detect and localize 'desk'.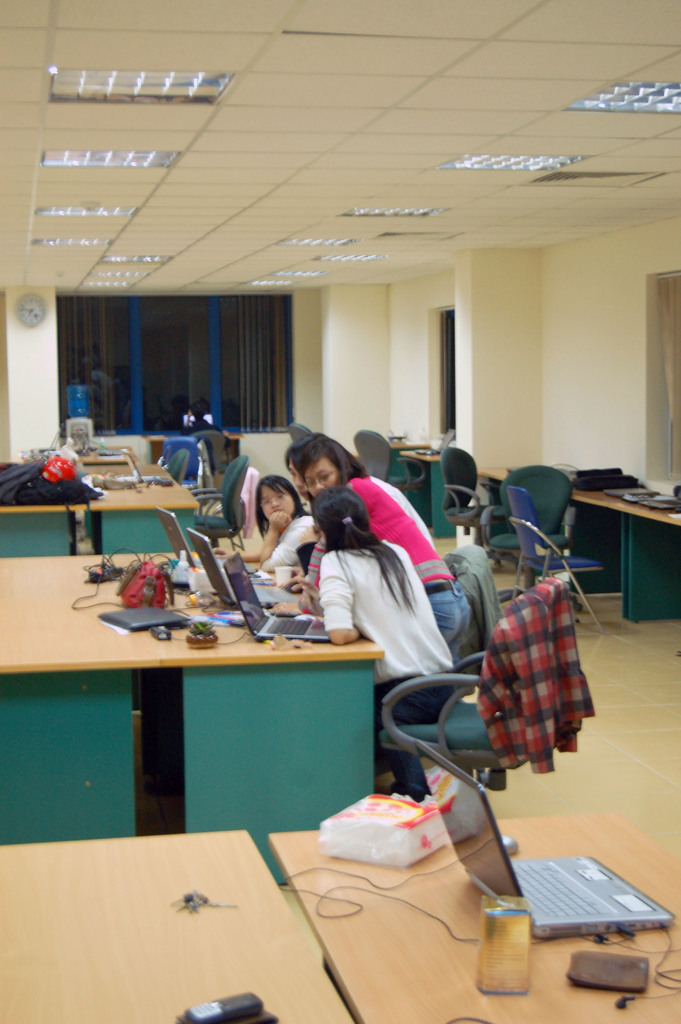
Localized at BBox(17, 575, 417, 863).
